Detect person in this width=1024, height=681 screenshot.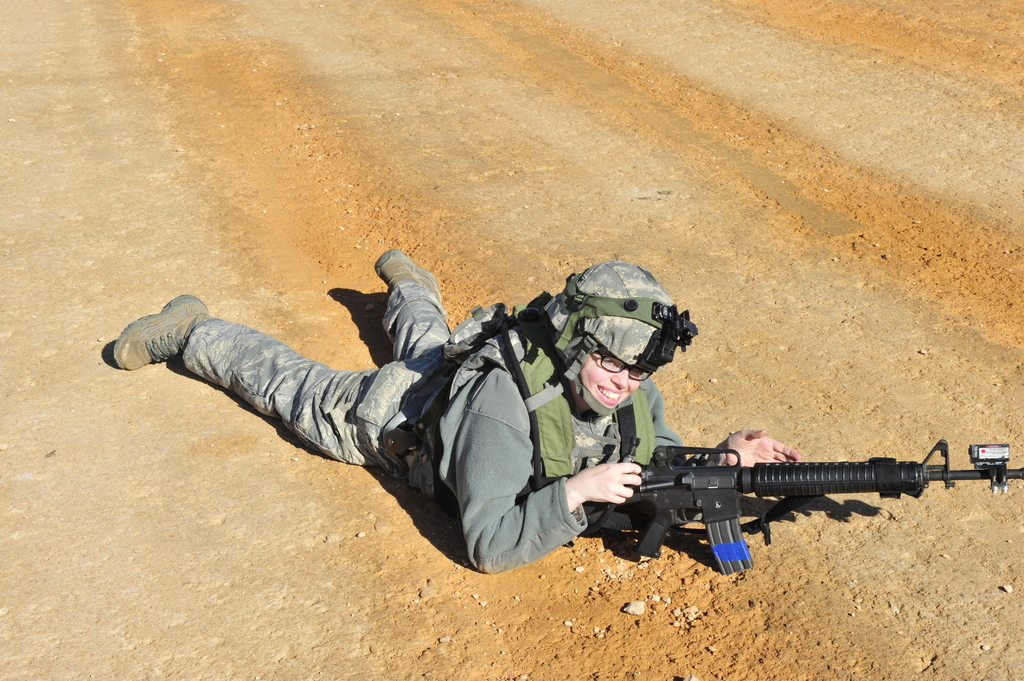
Detection: [113, 249, 799, 574].
